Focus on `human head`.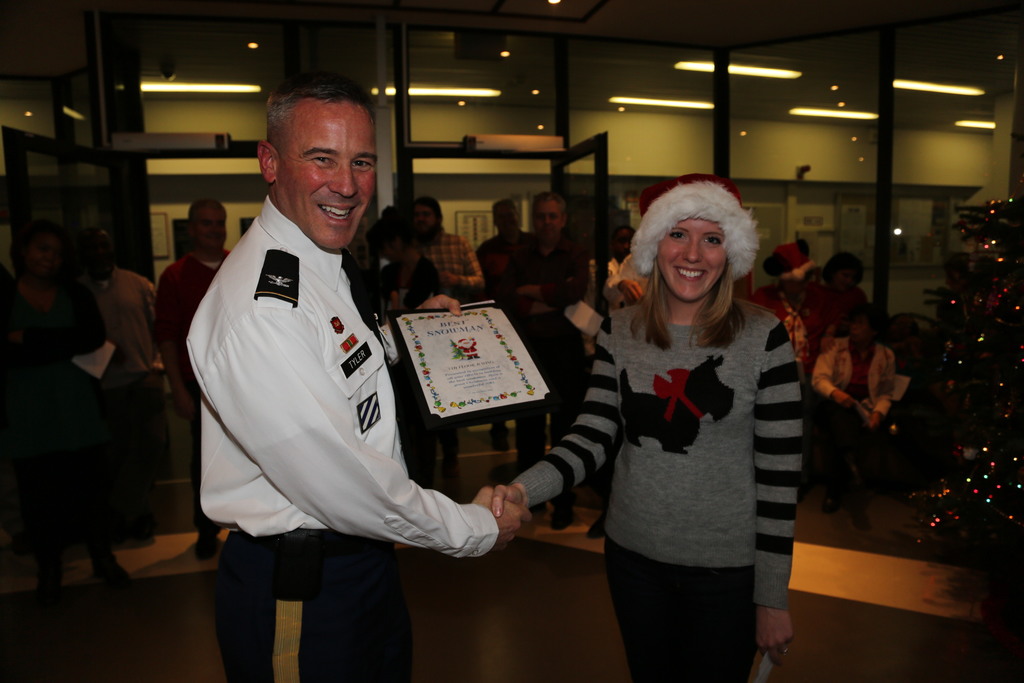
Focused at bbox(410, 202, 448, 231).
